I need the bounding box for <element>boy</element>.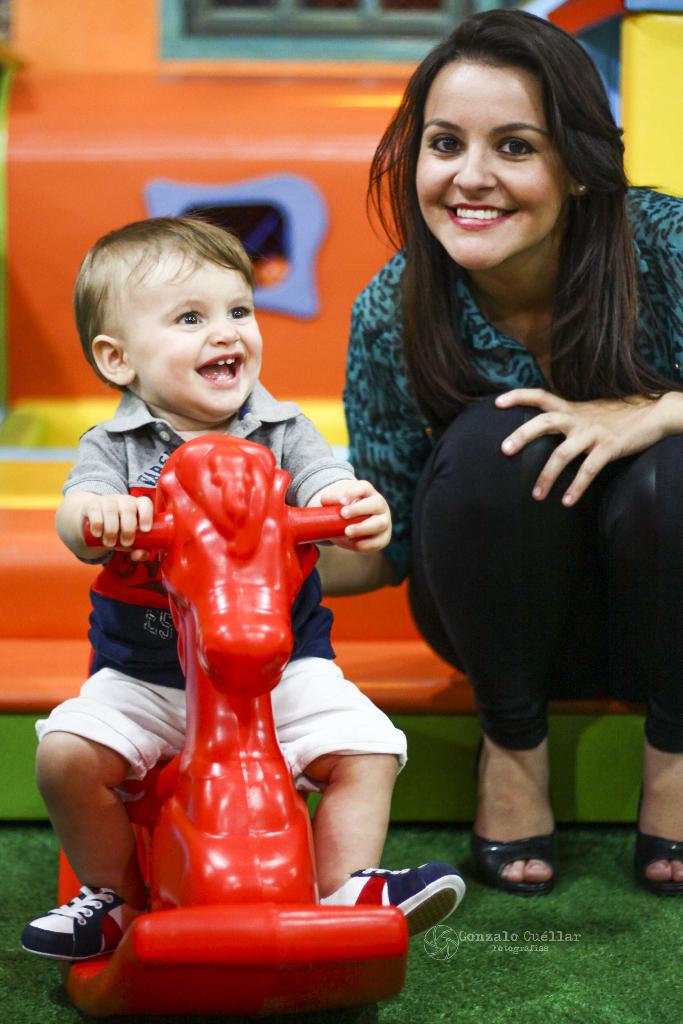
Here it is: {"left": 4, "top": 198, "right": 473, "bottom": 961}.
